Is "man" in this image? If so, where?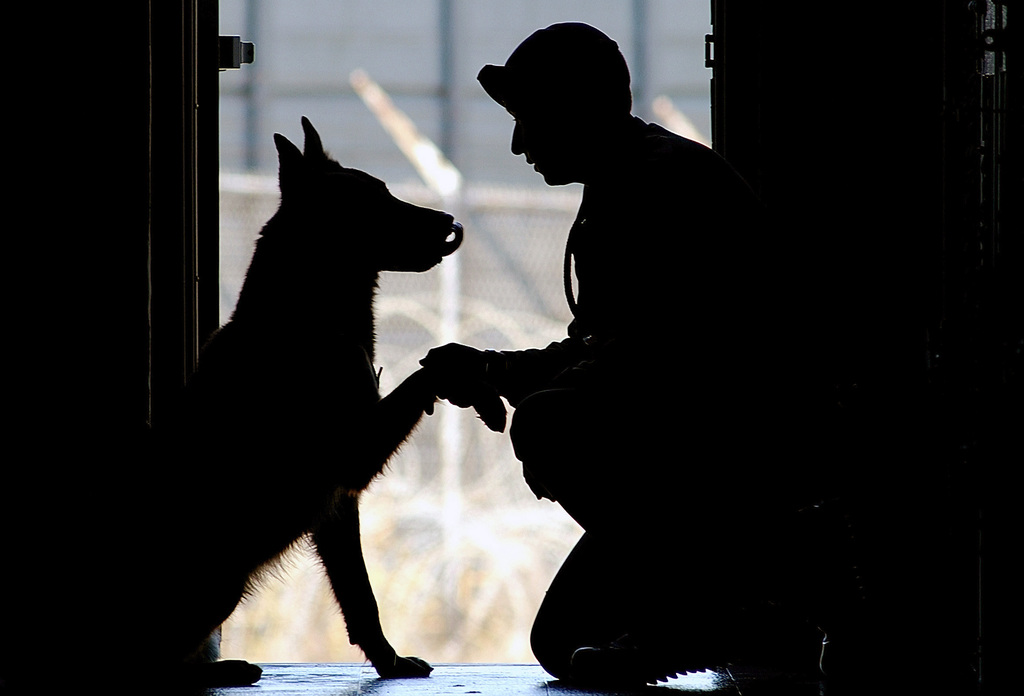
Yes, at 403 33 810 674.
